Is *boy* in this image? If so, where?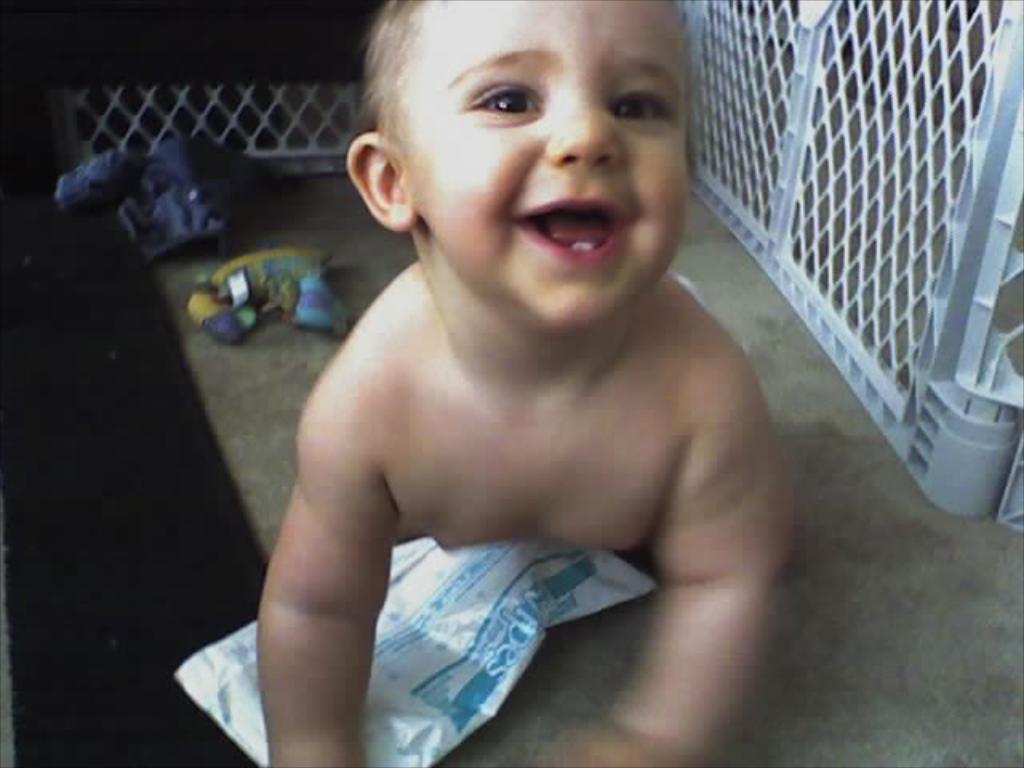
Yes, at BBox(254, 0, 794, 766).
